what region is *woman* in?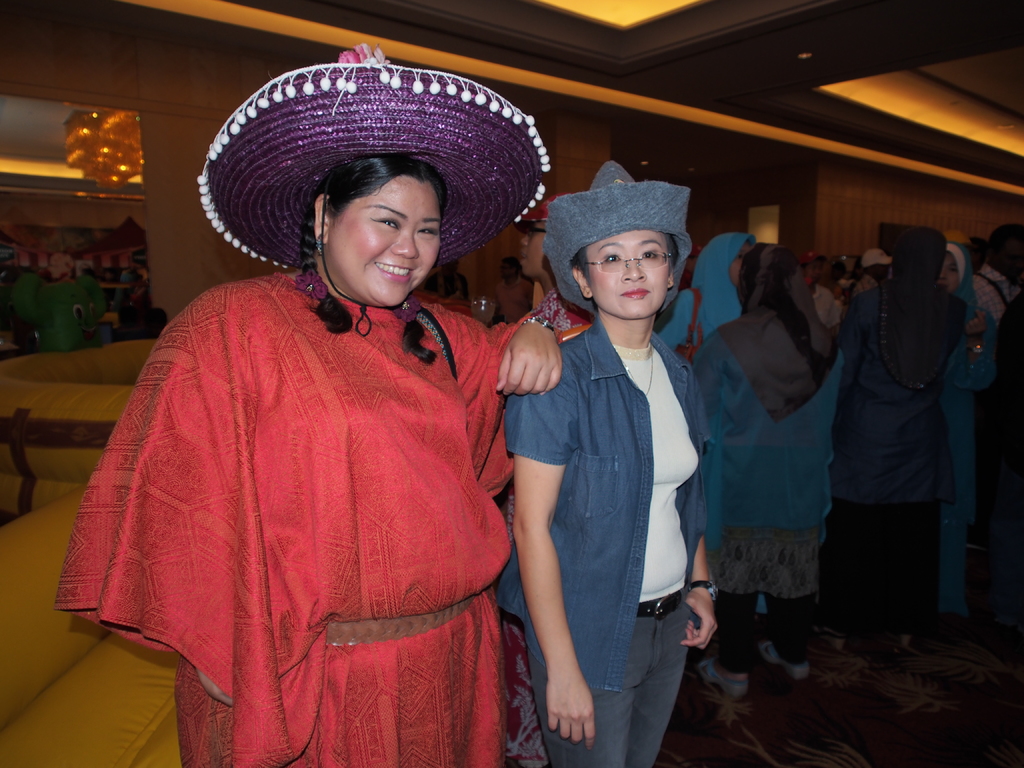
BBox(80, 95, 548, 767).
